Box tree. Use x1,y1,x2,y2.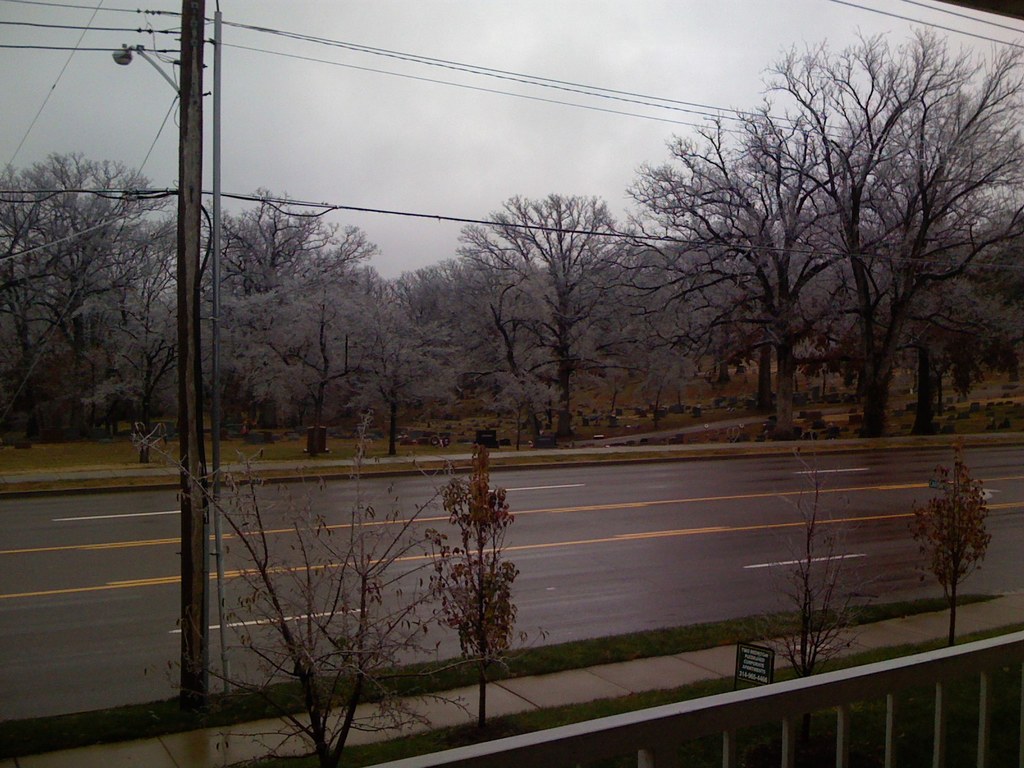
144,405,460,765.
